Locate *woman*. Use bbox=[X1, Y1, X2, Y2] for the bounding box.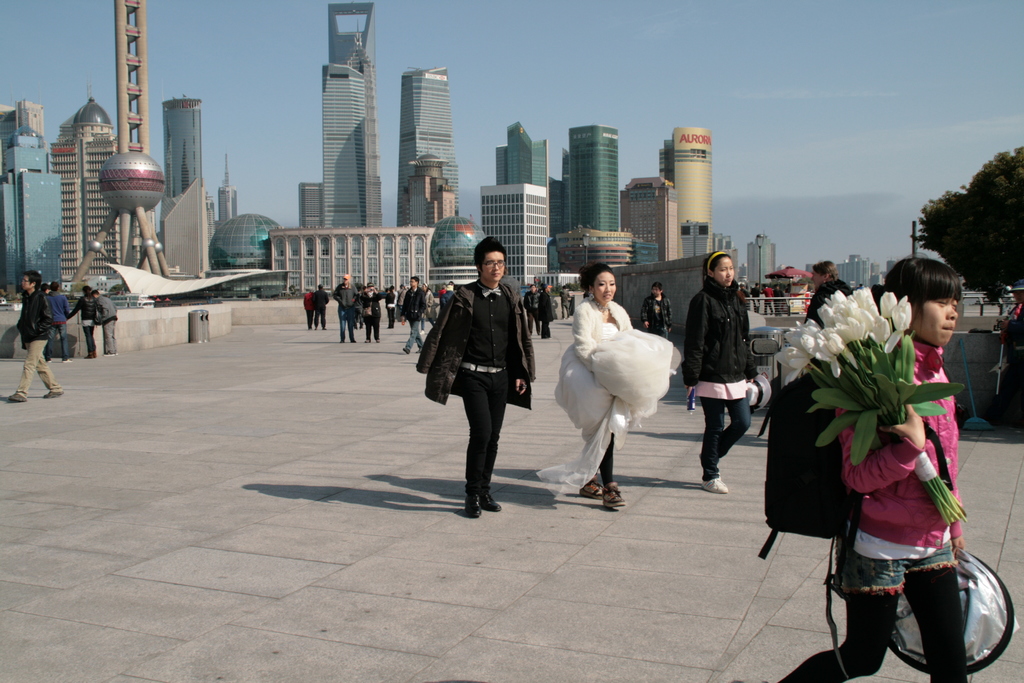
bbox=[359, 283, 387, 342].
